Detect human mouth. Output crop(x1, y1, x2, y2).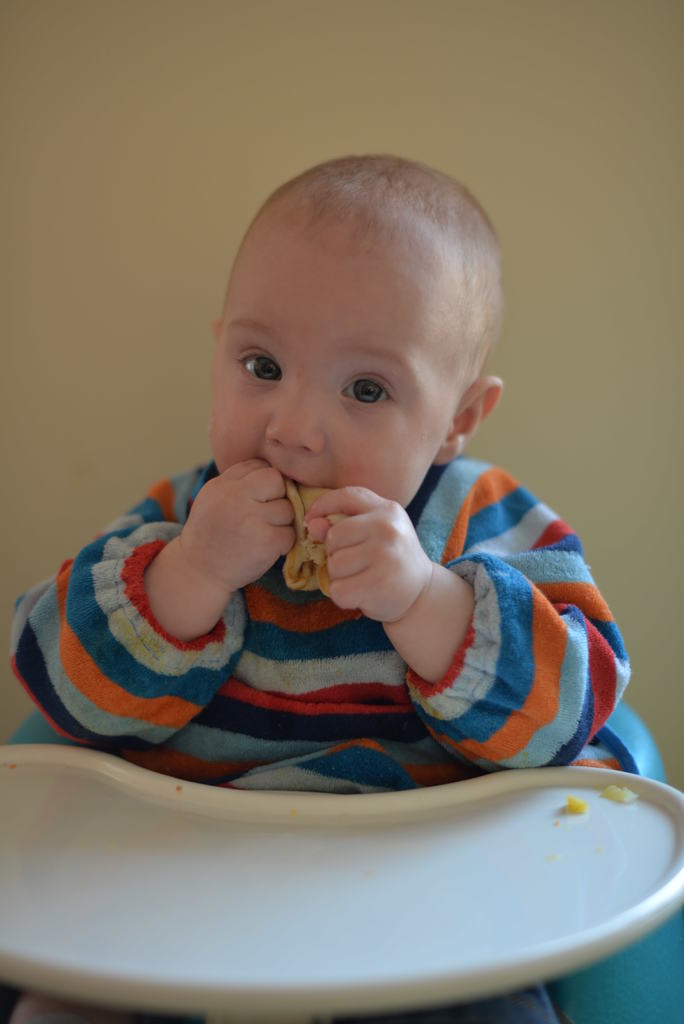
crop(268, 463, 332, 494).
